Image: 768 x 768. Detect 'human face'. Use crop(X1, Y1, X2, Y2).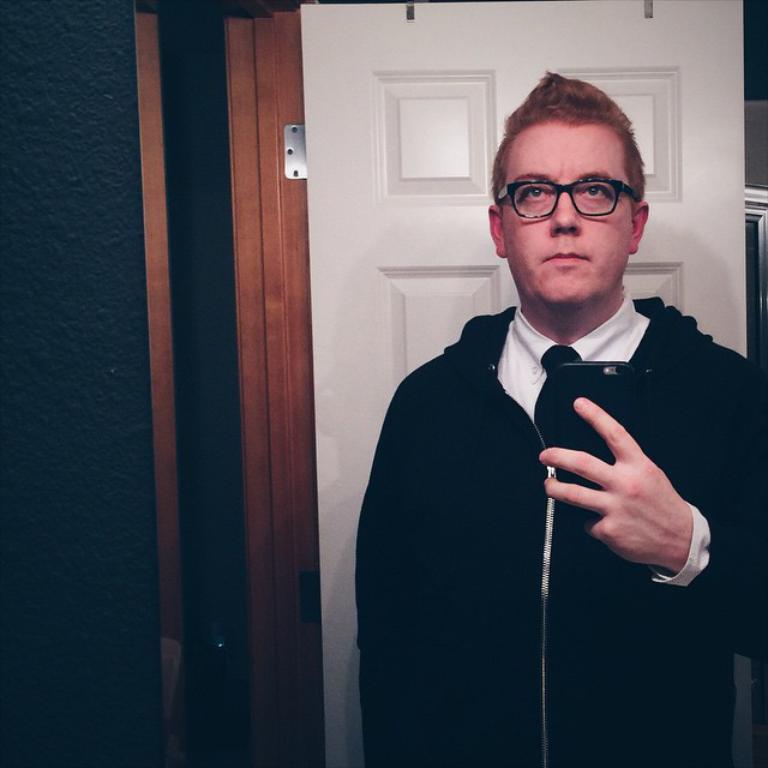
crop(488, 115, 642, 307).
